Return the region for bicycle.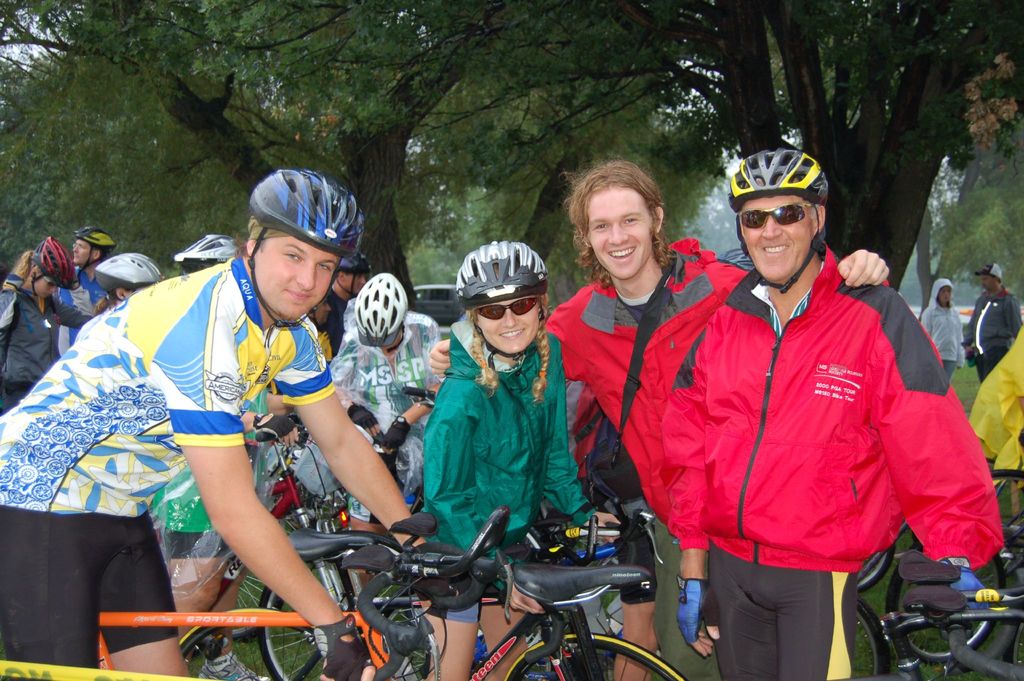
x1=97 y1=509 x2=508 y2=680.
